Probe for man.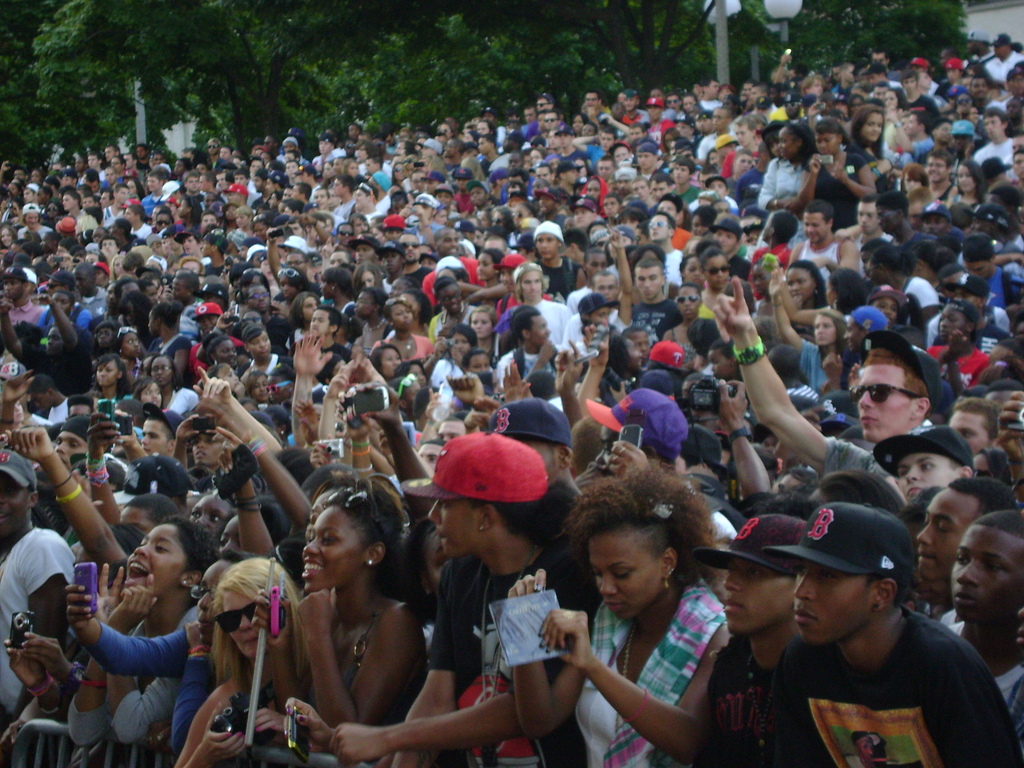
Probe result: [330,170,356,228].
